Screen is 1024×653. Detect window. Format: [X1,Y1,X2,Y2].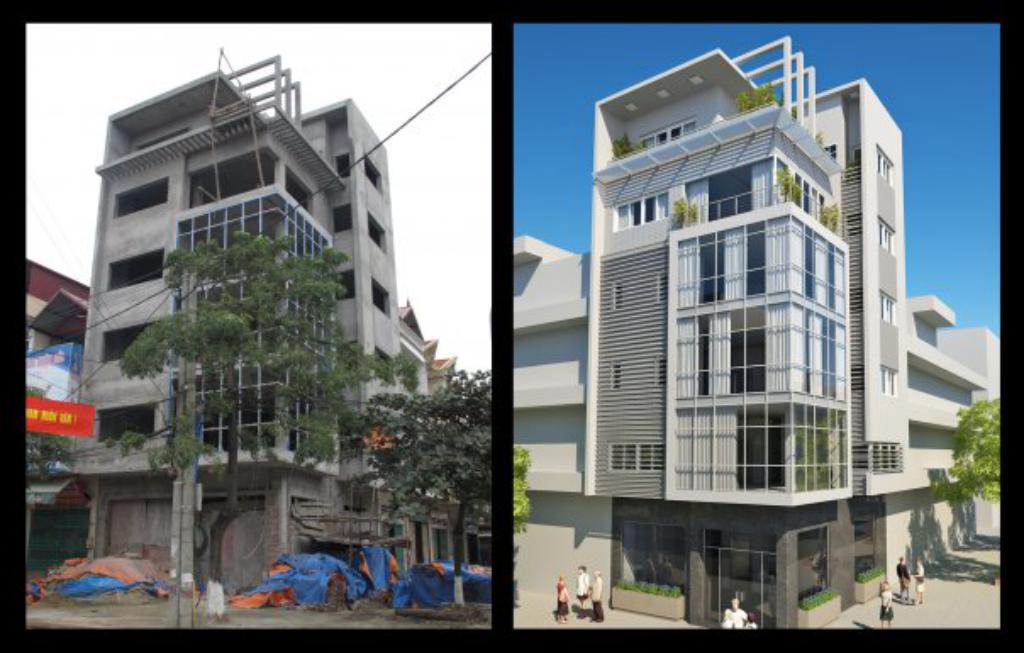
[878,292,893,319].
